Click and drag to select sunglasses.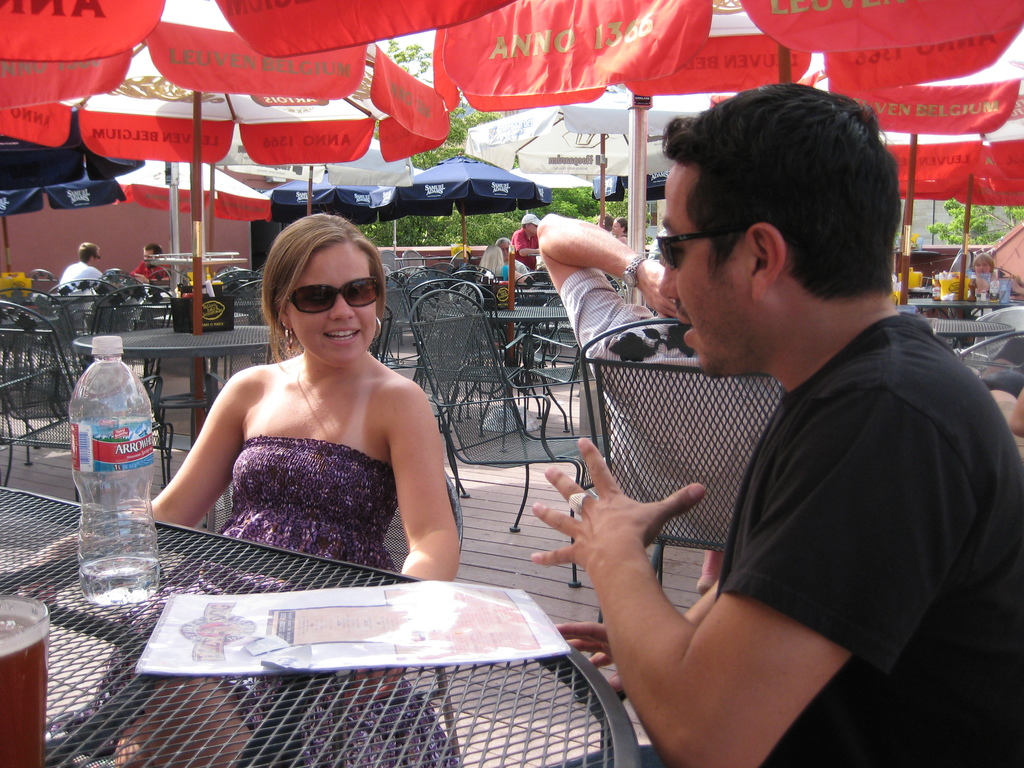
Selection: <bbox>657, 228, 797, 266</bbox>.
